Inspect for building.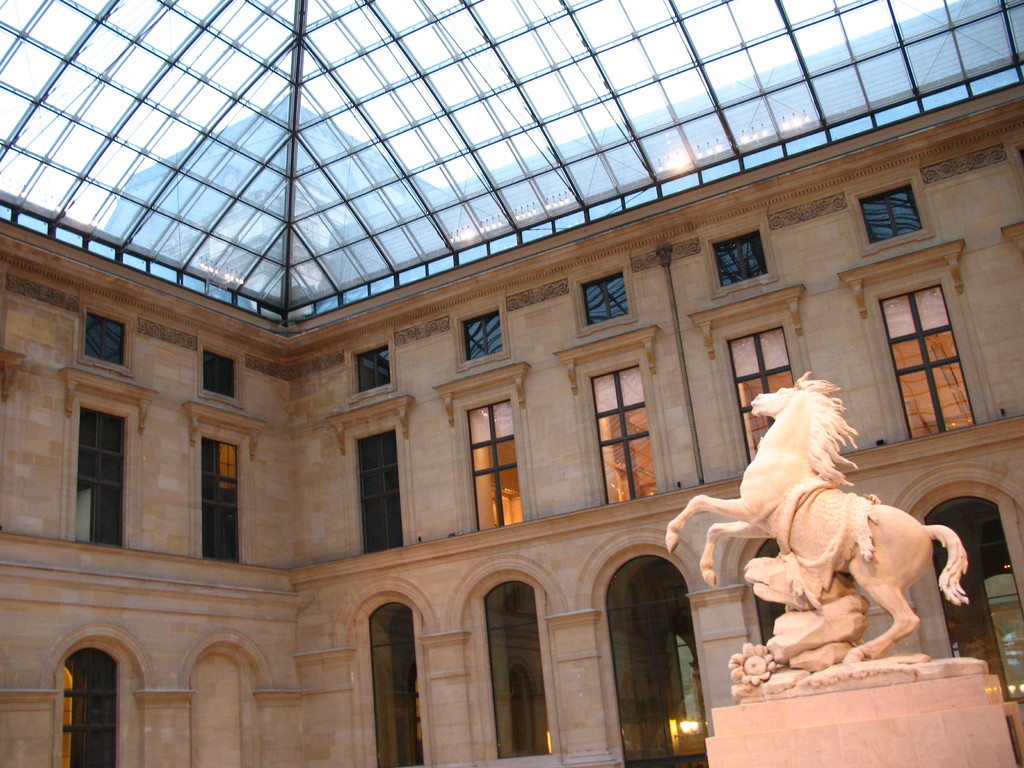
Inspection: [left=0, top=0, right=1023, bottom=767].
